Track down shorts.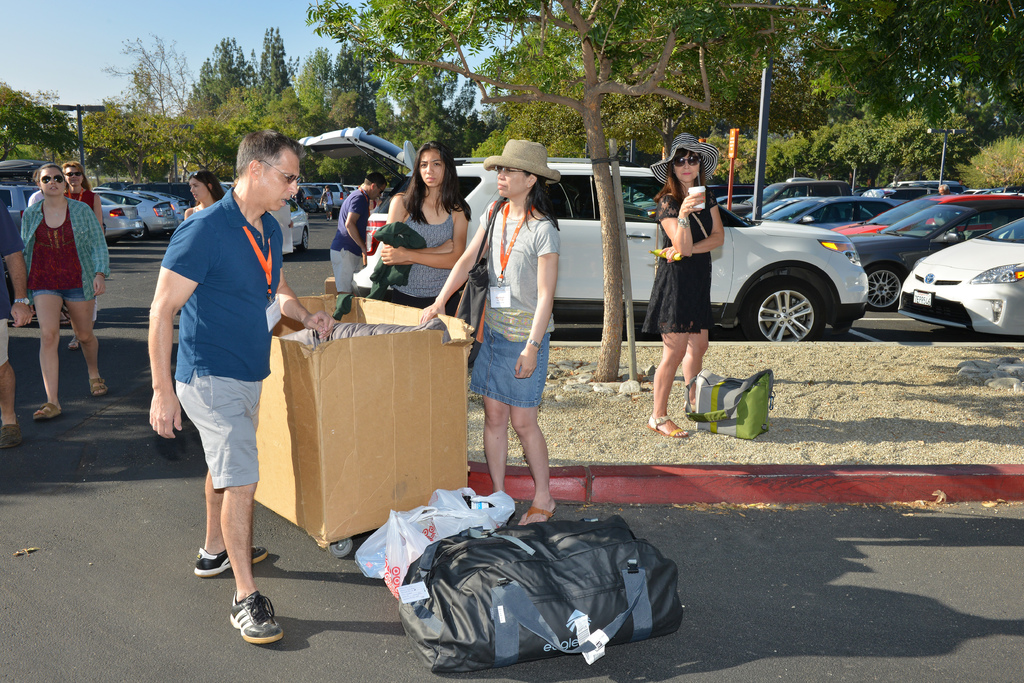
Tracked to 474 324 551 412.
